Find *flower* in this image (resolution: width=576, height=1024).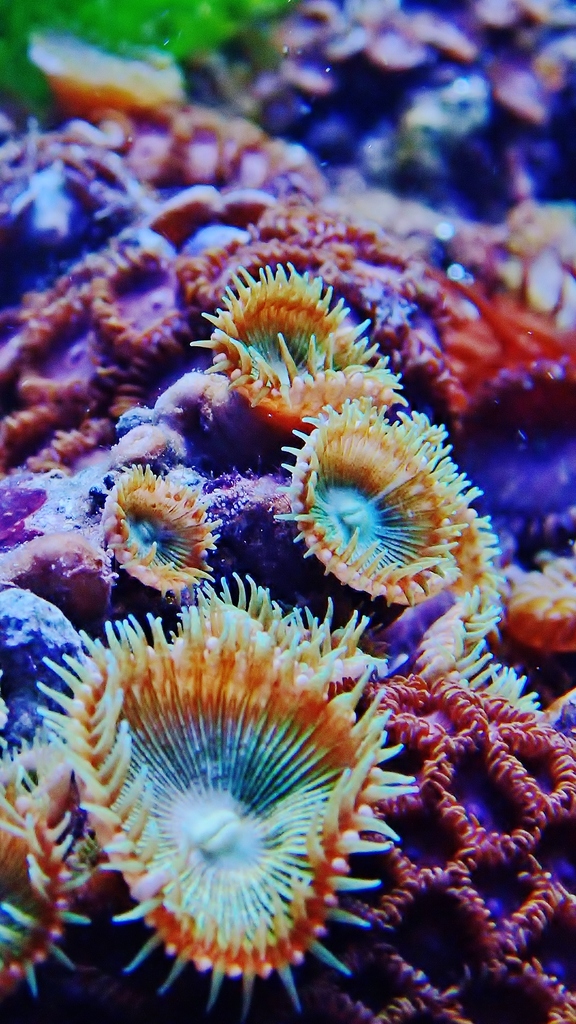
rect(58, 602, 422, 1015).
